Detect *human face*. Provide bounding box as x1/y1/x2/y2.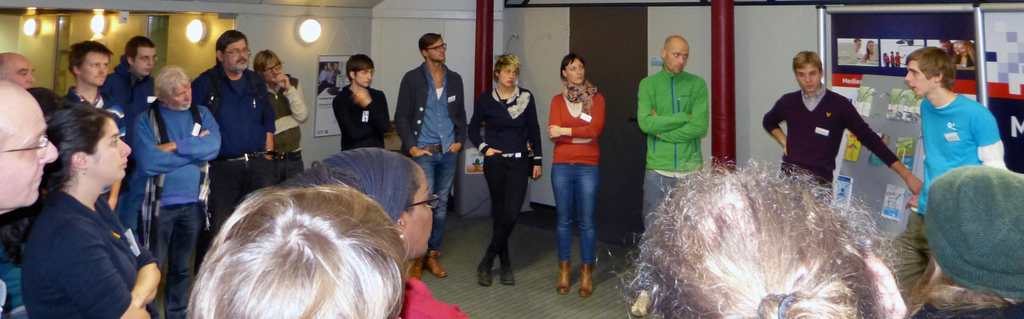
499/67/518/91.
